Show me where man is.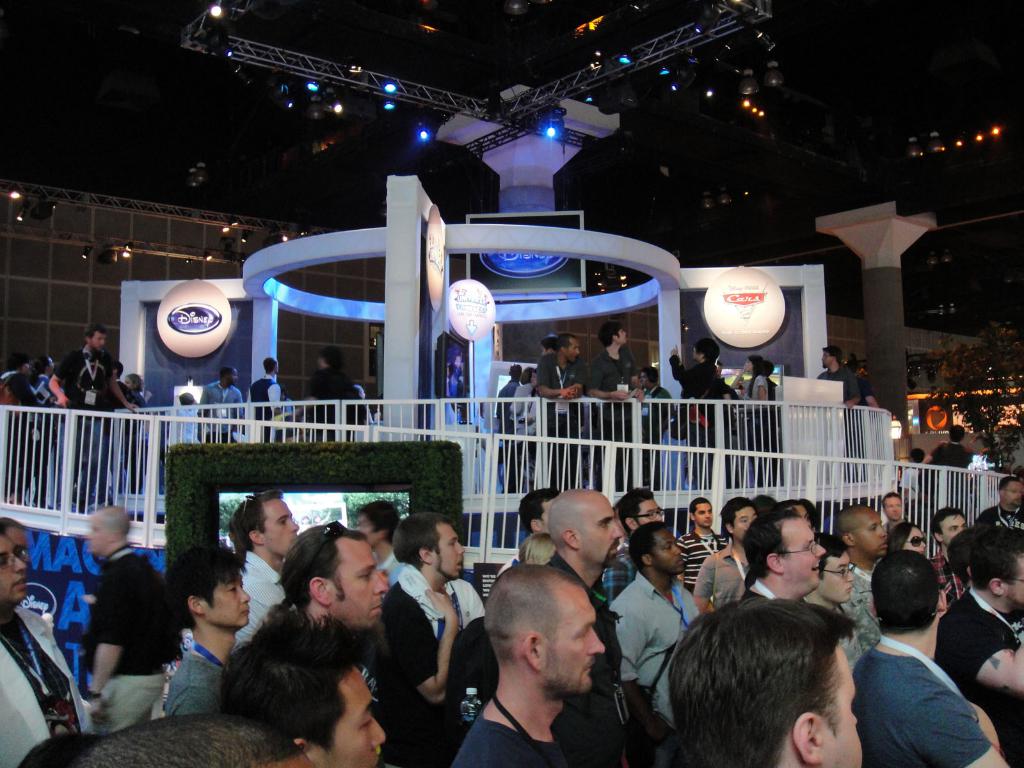
man is at select_region(820, 350, 857, 404).
